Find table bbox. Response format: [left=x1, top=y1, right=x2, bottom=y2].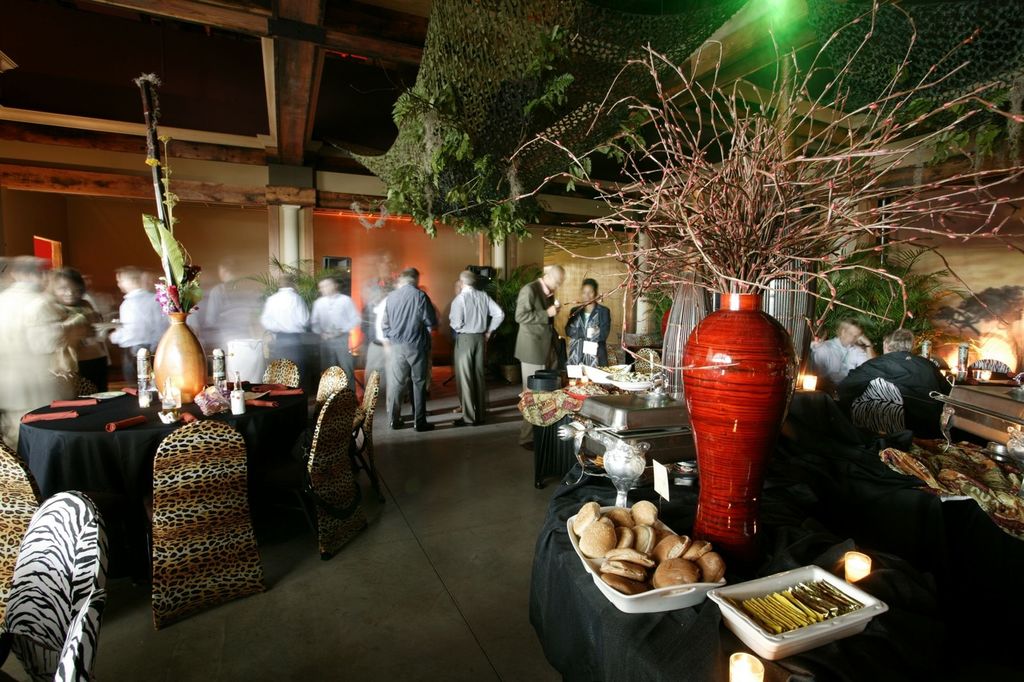
[left=5, top=391, right=170, bottom=576].
